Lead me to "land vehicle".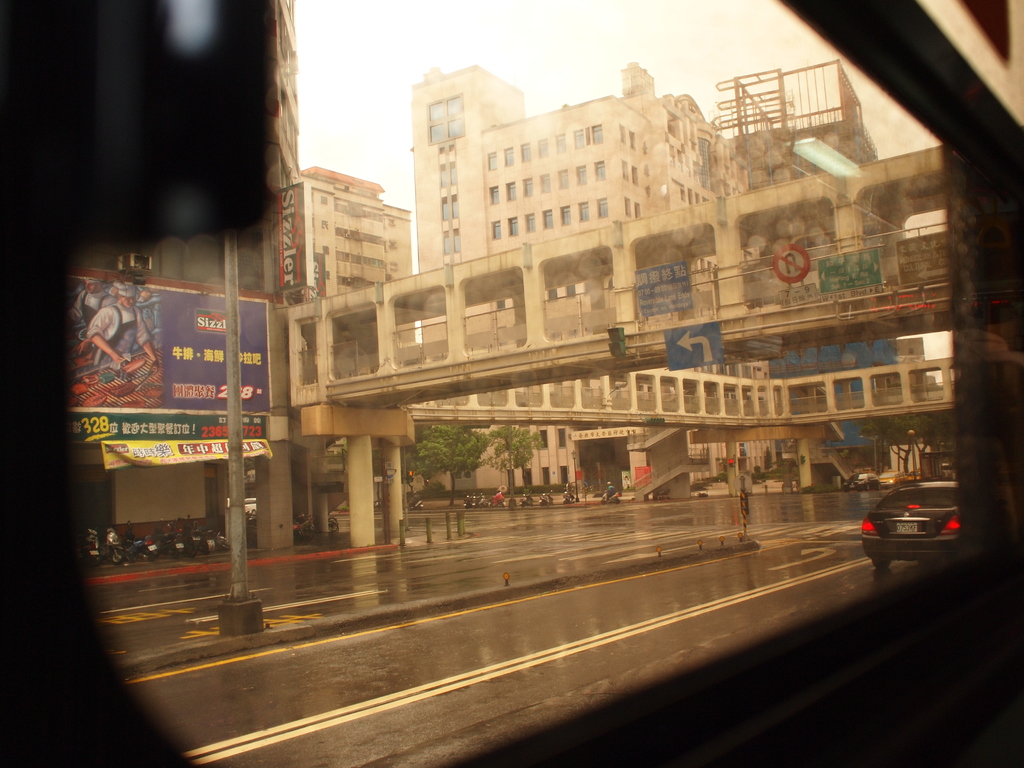
Lead to x1=521 y1=492 x2=536 y2=502.
